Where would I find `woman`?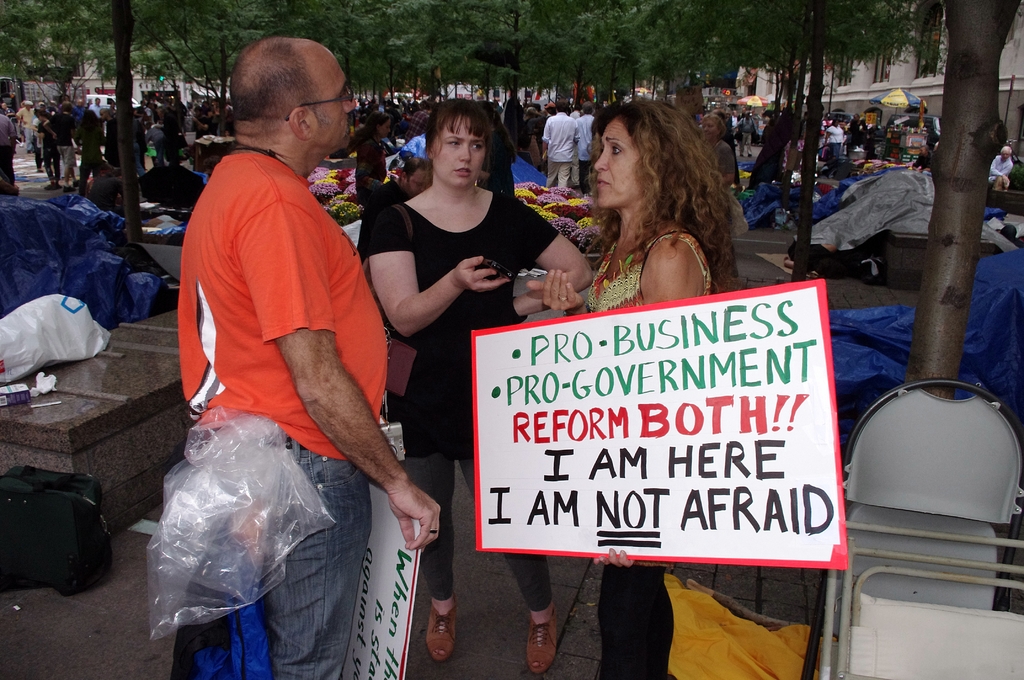
At box=[519, 88, 742, 679].
